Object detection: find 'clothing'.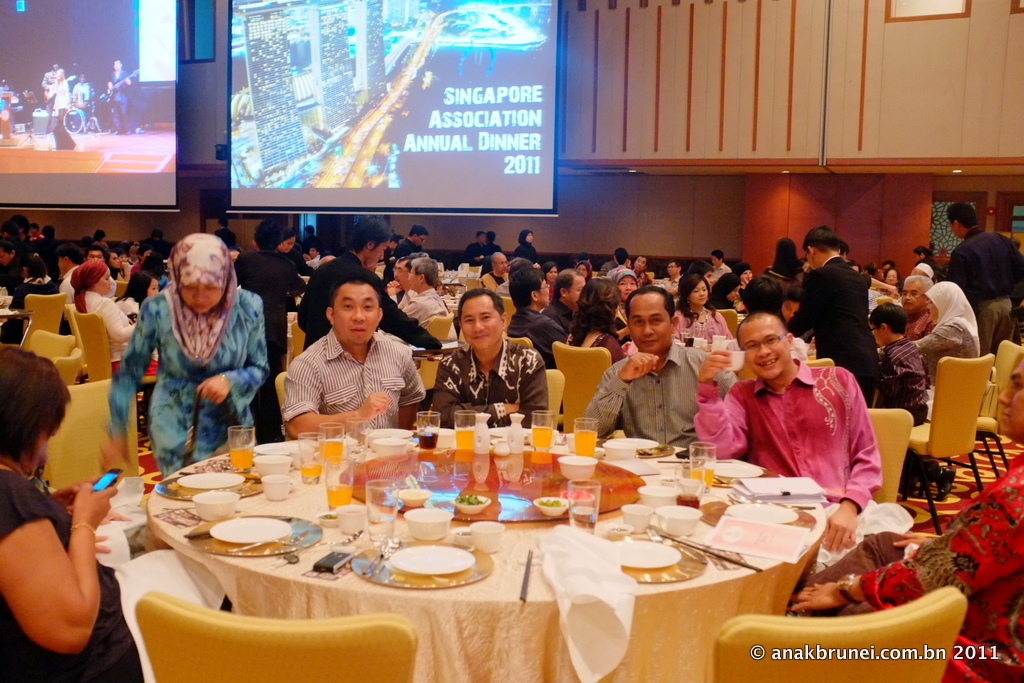
crop(782, 449, 1023, 679).
